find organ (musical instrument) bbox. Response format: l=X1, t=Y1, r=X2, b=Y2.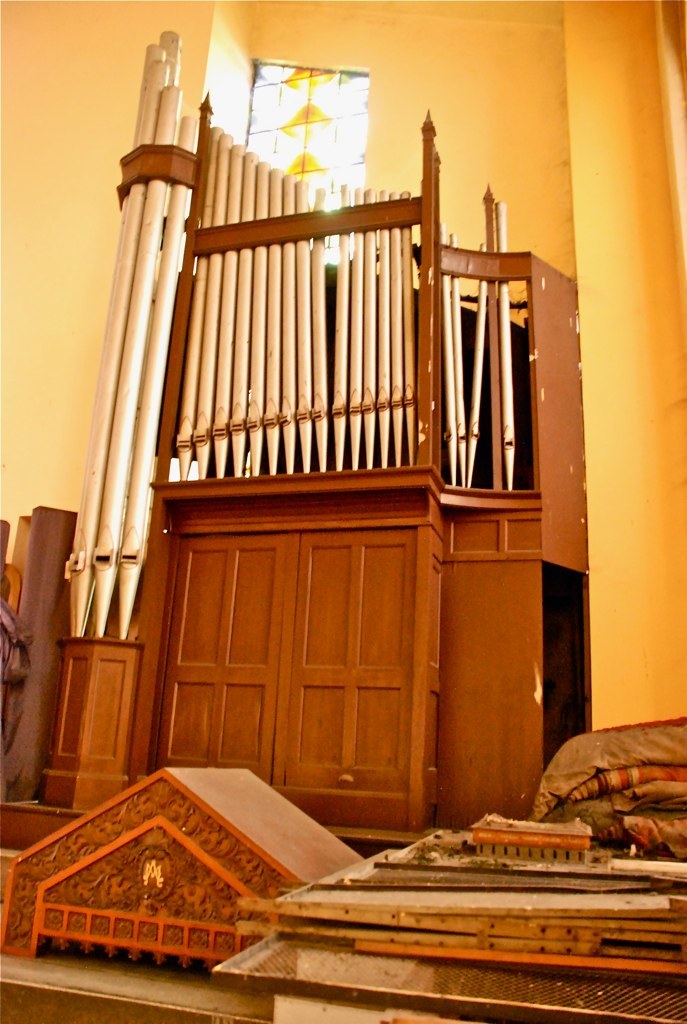
l=135, t=94, r=597, b=849.
